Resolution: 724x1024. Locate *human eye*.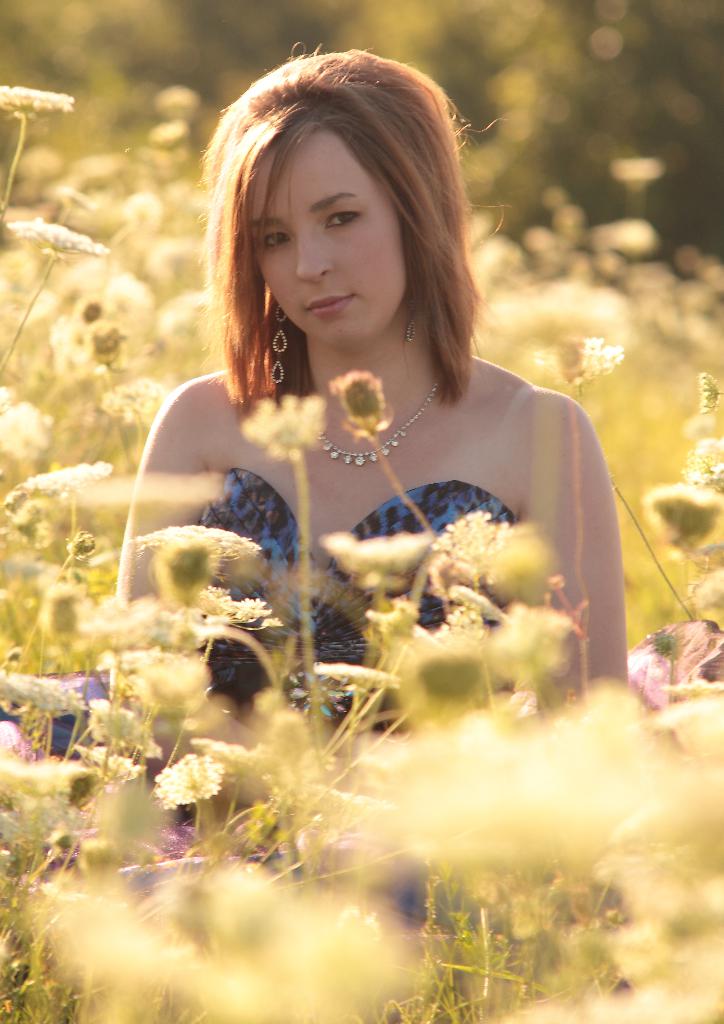
detection(316, 212, 365, 228).
